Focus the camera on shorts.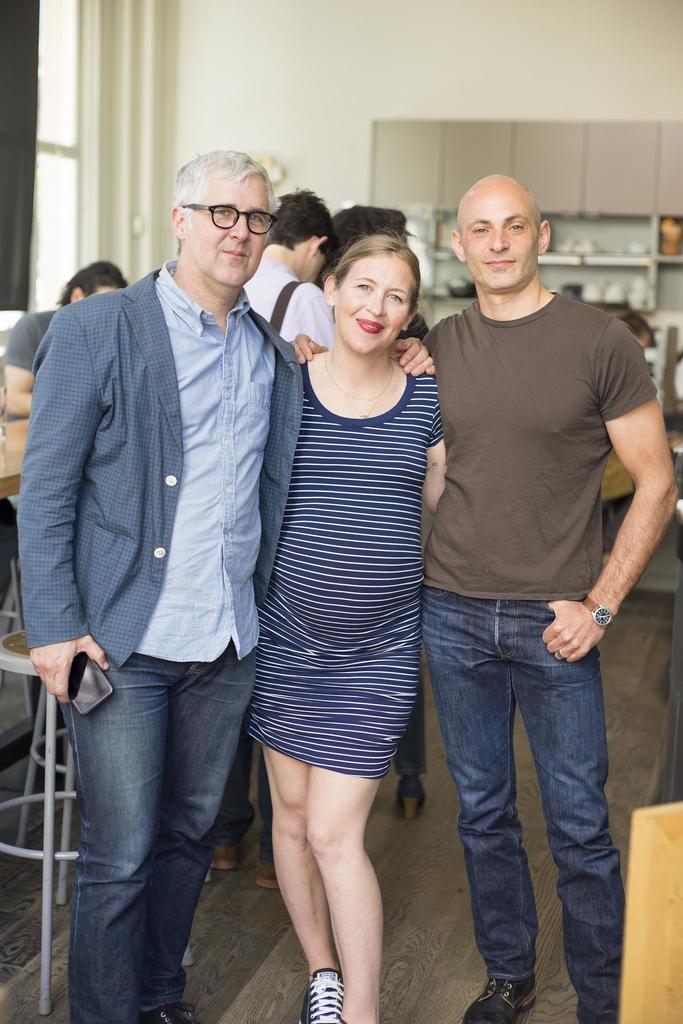
Focus region: [239,628,415,777].
